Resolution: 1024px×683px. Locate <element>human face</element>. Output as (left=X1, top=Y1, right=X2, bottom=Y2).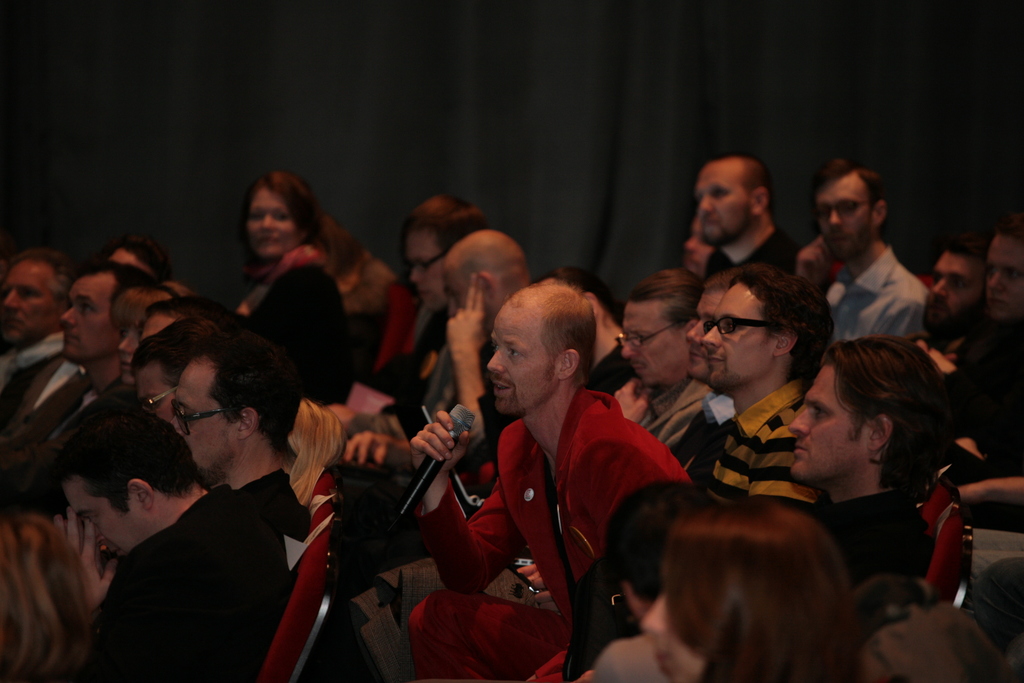
(left=813, top=175, right=874, bottom=261).
